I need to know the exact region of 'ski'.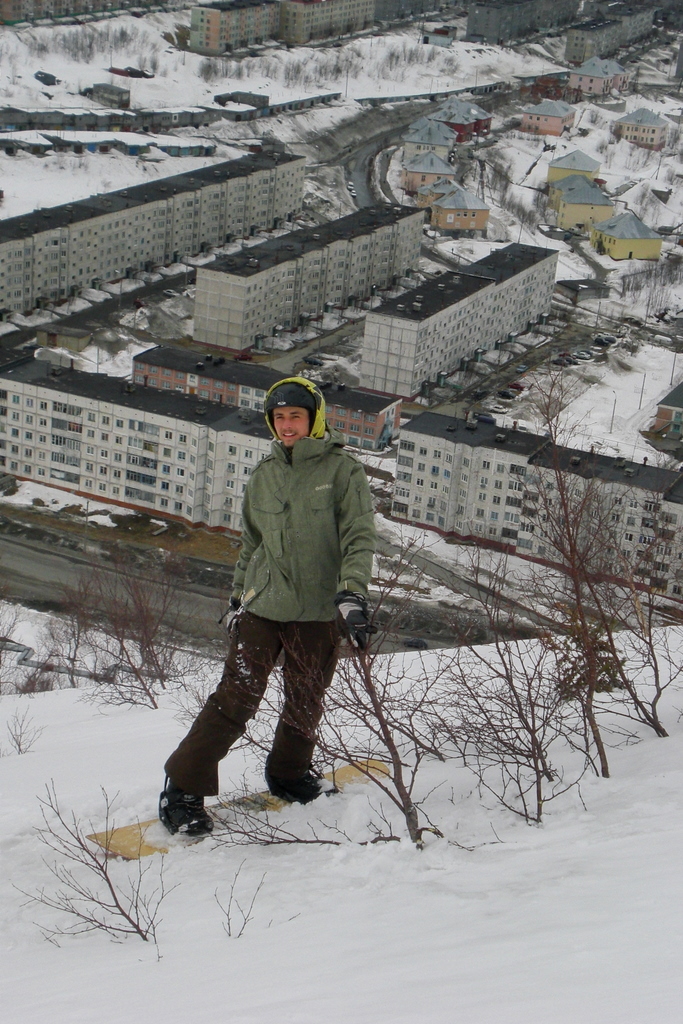
Region: [left=92, top=746, right=390, bottom=865].
